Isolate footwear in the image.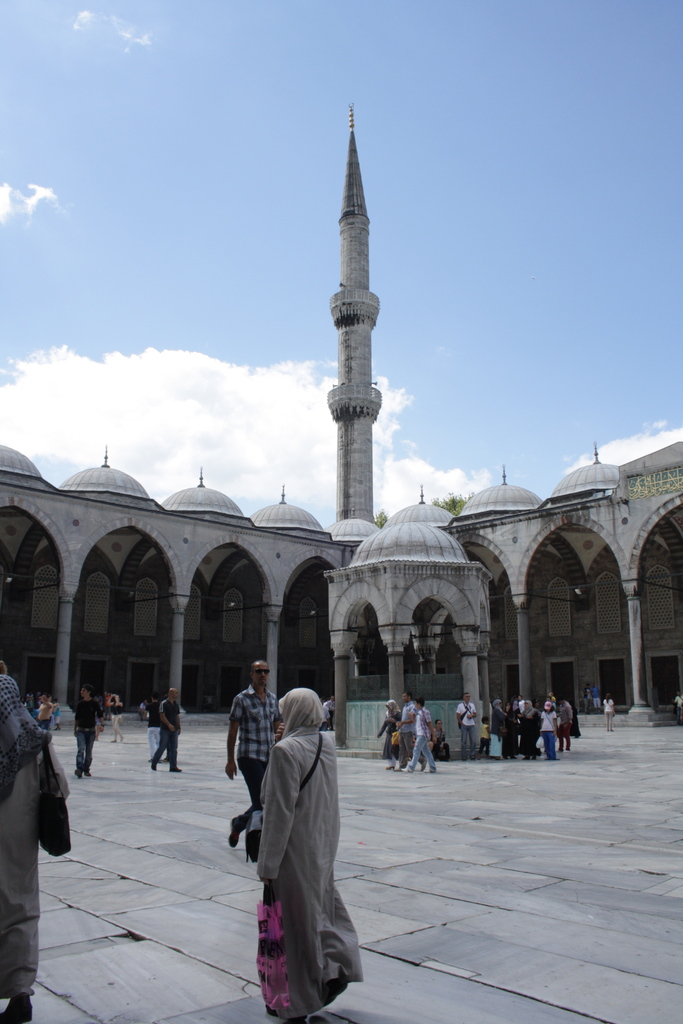
Isolated region: 393, 769, 400, 774.
